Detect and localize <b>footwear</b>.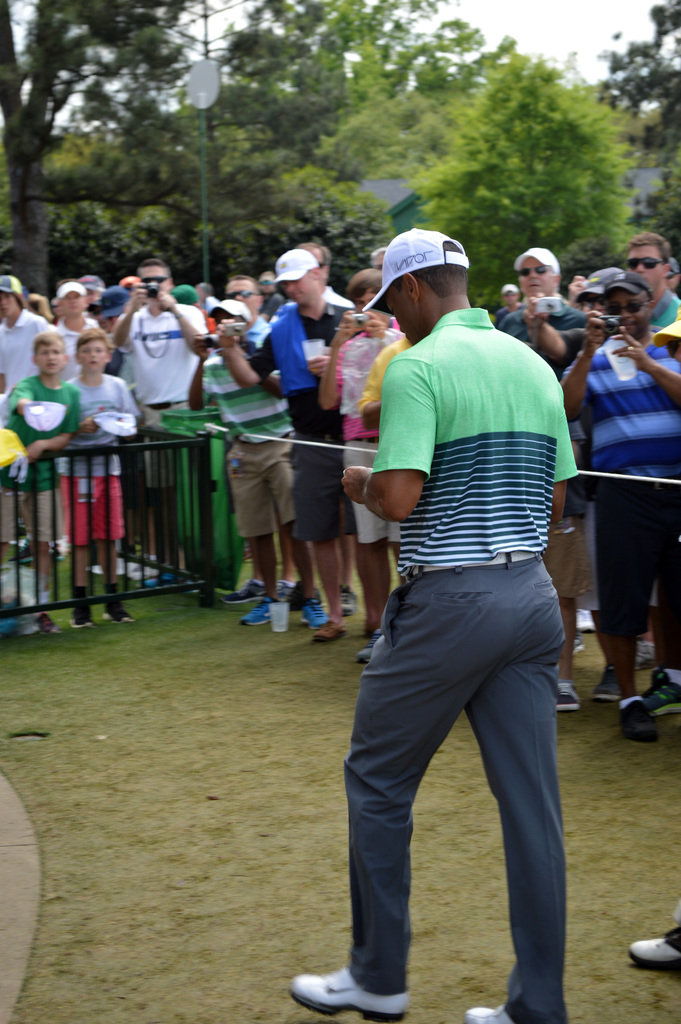
Localized at 103:554:136:573.
